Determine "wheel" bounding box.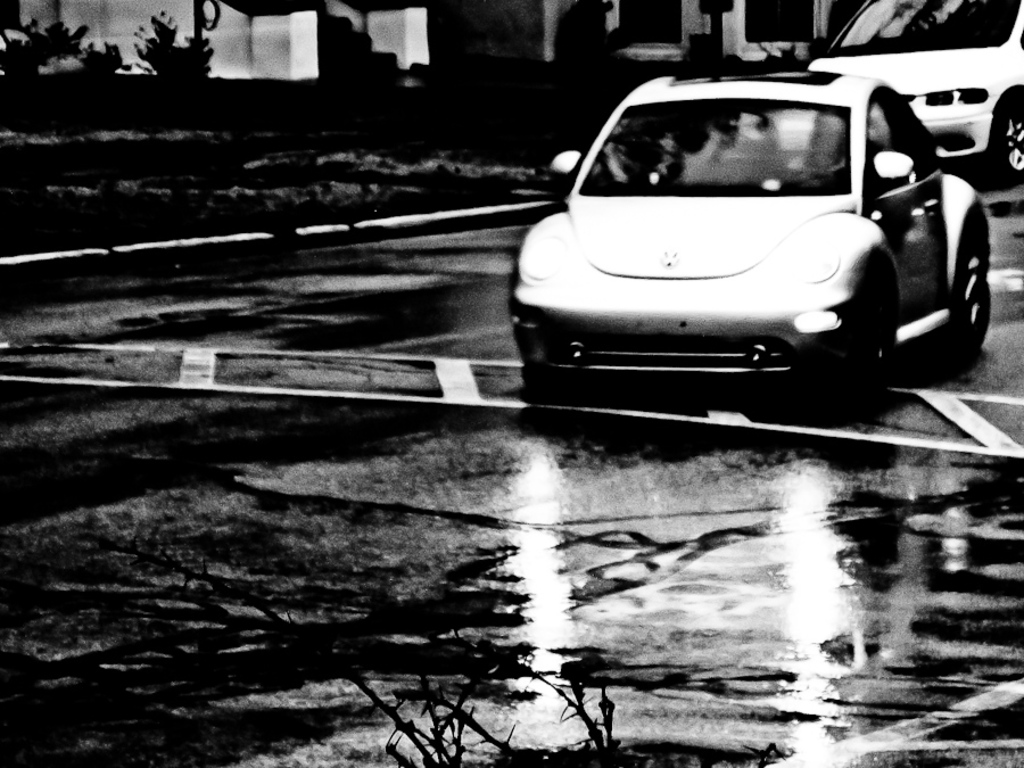
Determined: rect(959, 243, 992, 347).
